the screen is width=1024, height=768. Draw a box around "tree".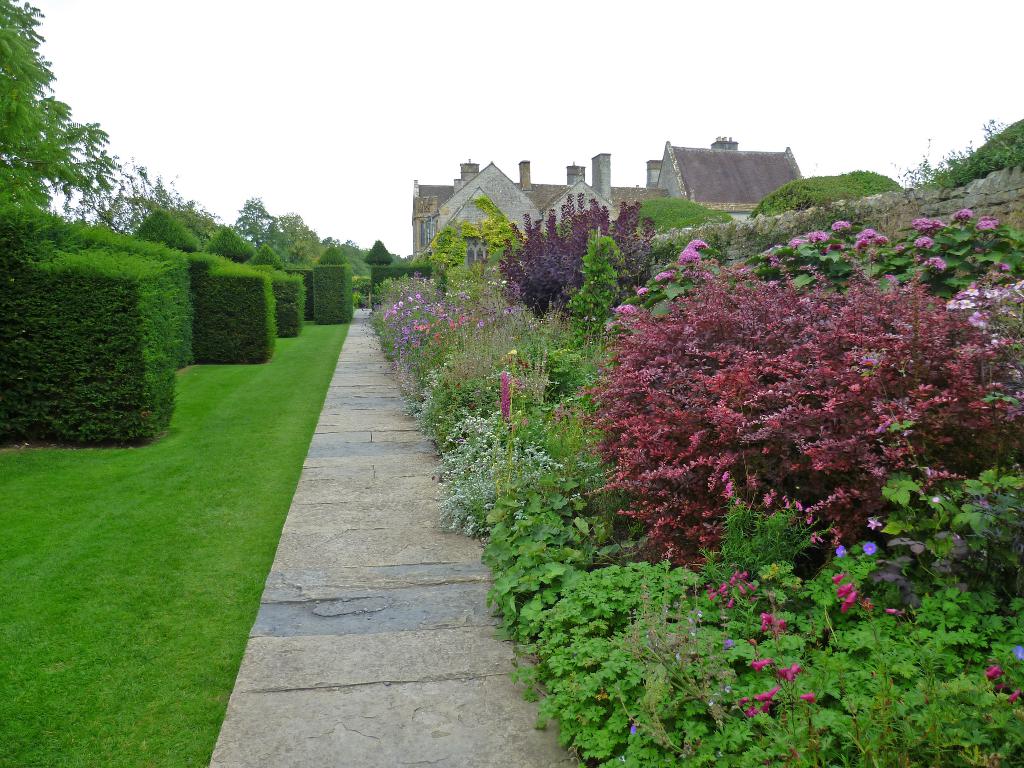
box=[280, 211, 324, 266].
